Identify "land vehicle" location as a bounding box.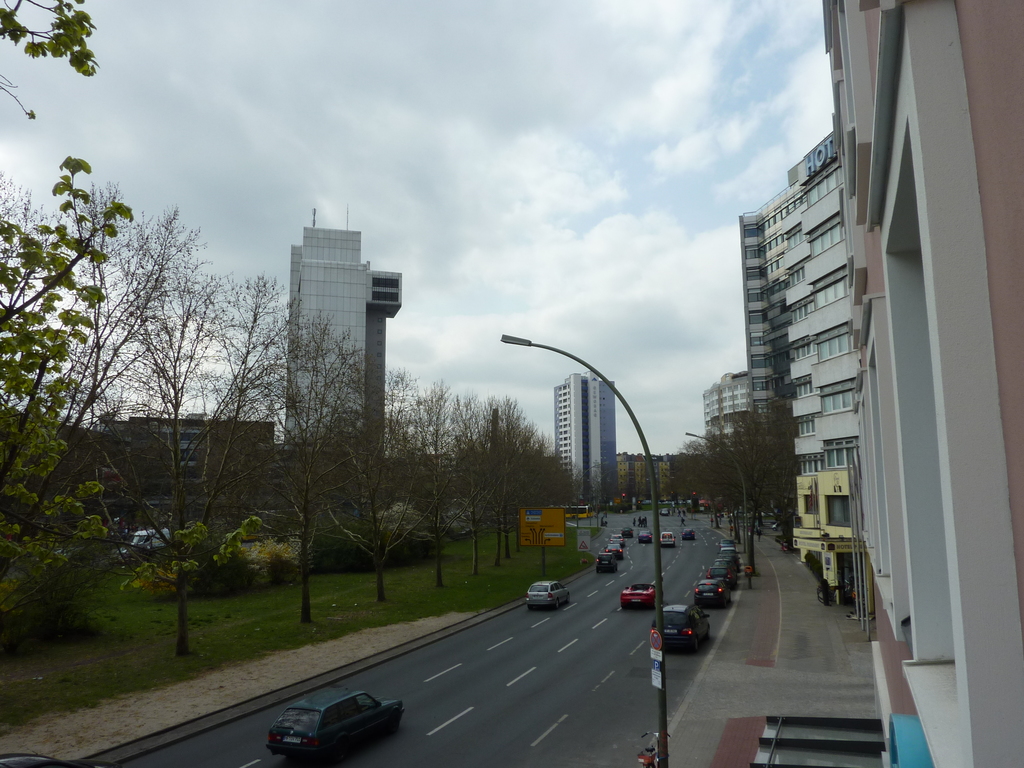
x1=649 y1=603 x2=710 y2=653.
